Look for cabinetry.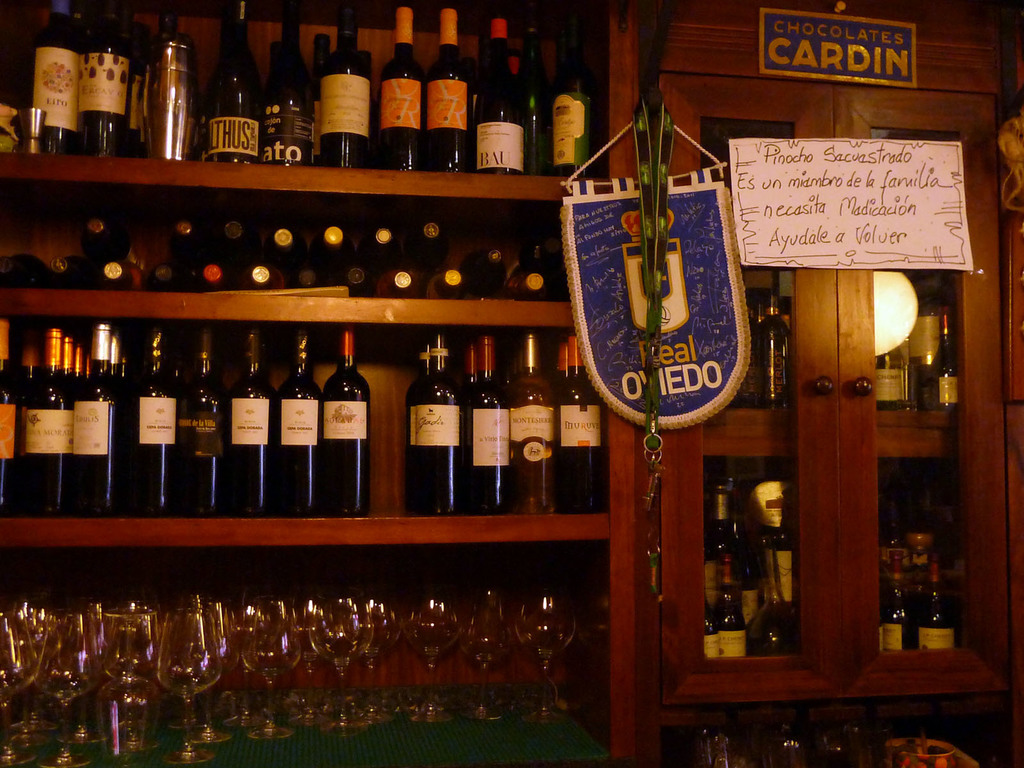
Found: 0/0/1023/767.
